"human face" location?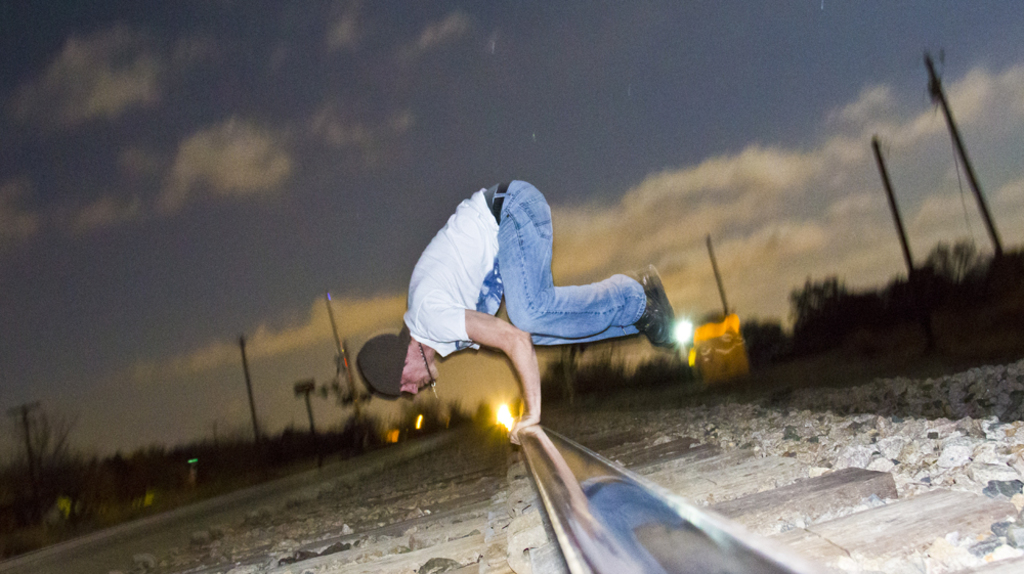
x1=400, y1=357, x2=433, y2=394
